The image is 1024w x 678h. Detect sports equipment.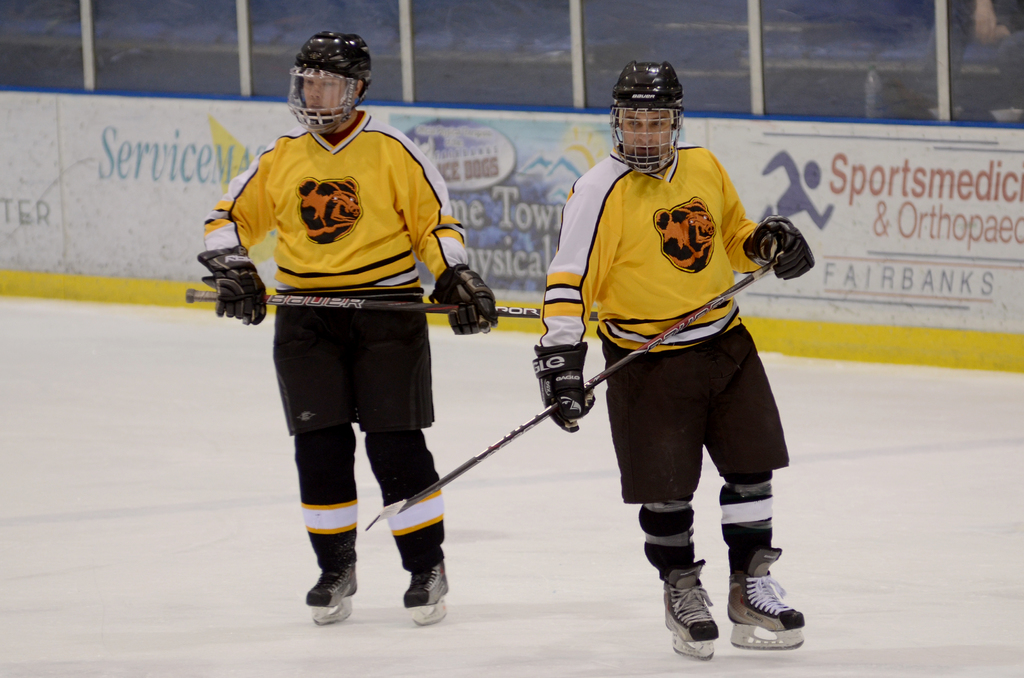
Detection: 287/33/372/134.
